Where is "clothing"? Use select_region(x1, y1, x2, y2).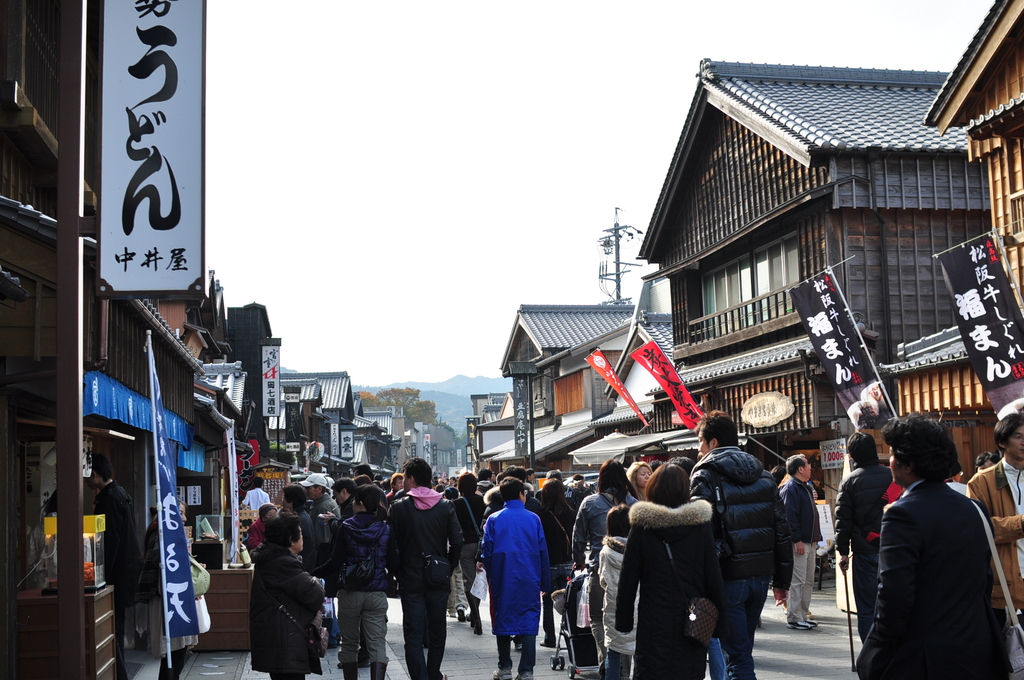
select_region(781, 473, 818, 622).
